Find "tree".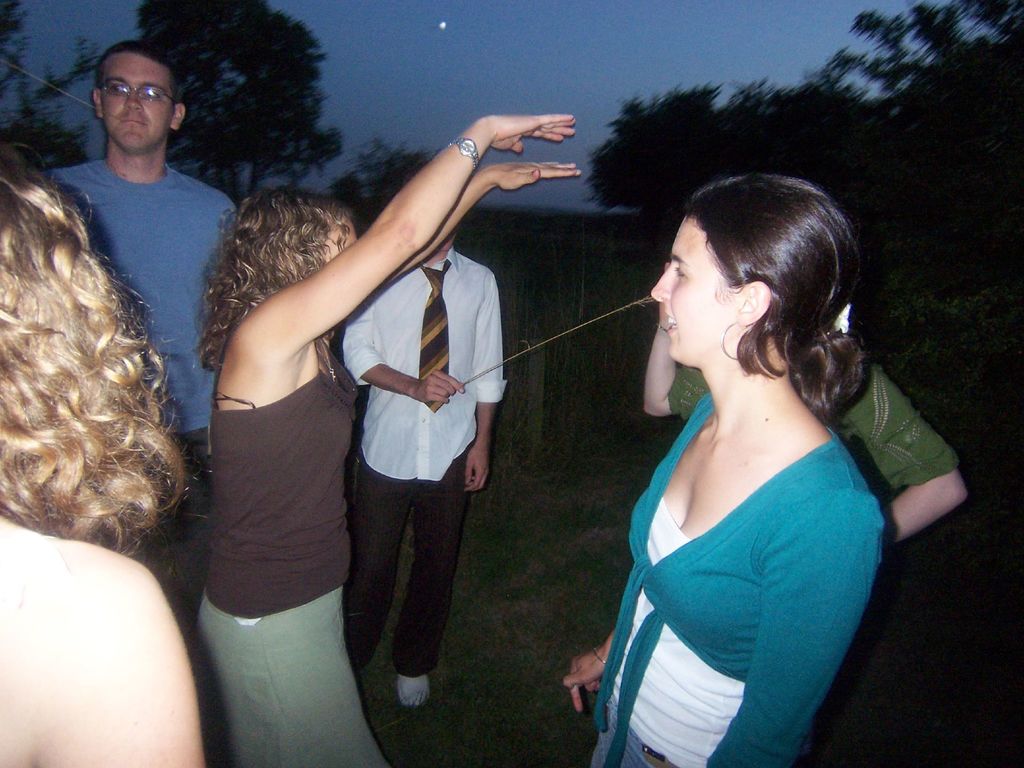
128,0,344,201.
